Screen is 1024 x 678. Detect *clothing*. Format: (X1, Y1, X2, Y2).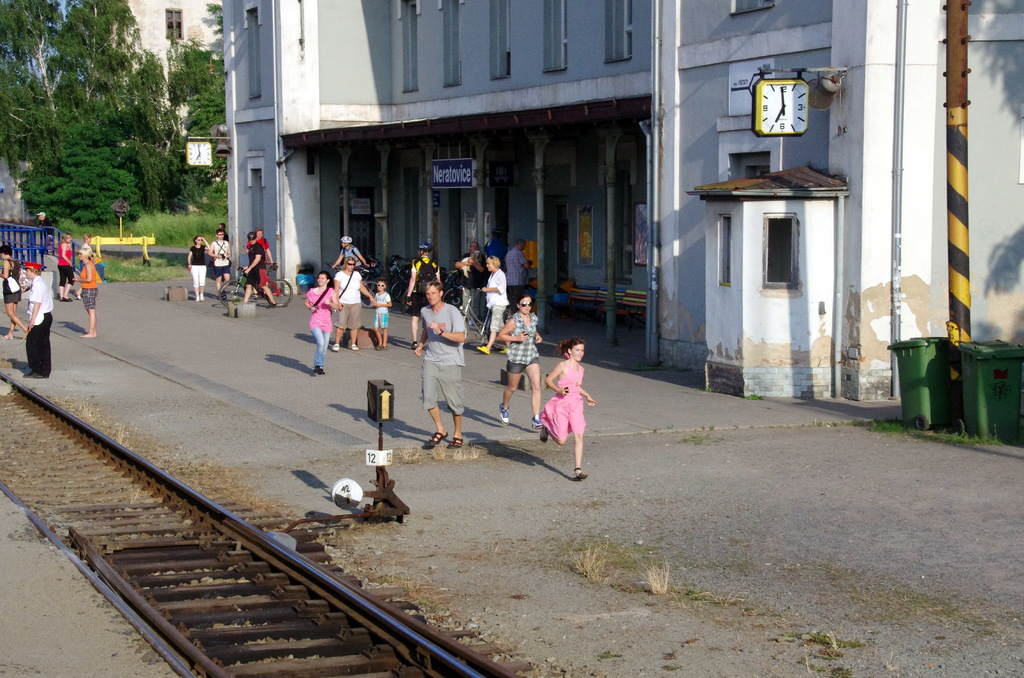
(246, 239, 266, 289).
